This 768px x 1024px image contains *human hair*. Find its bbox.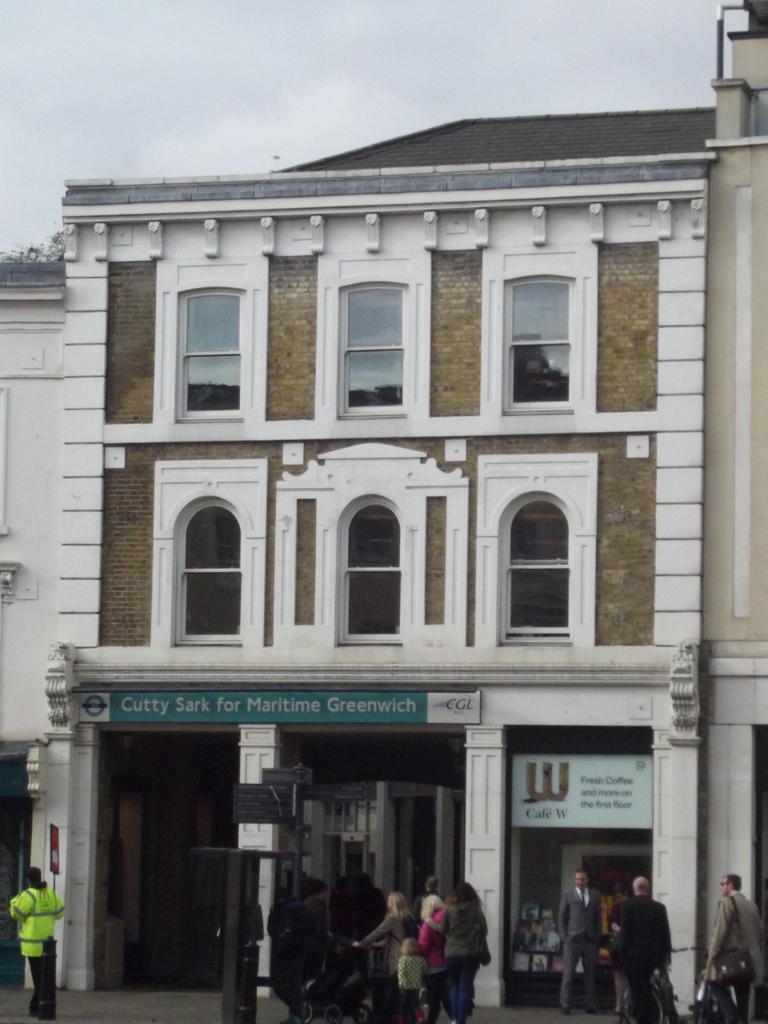
box(392, 889, 417, 916).
